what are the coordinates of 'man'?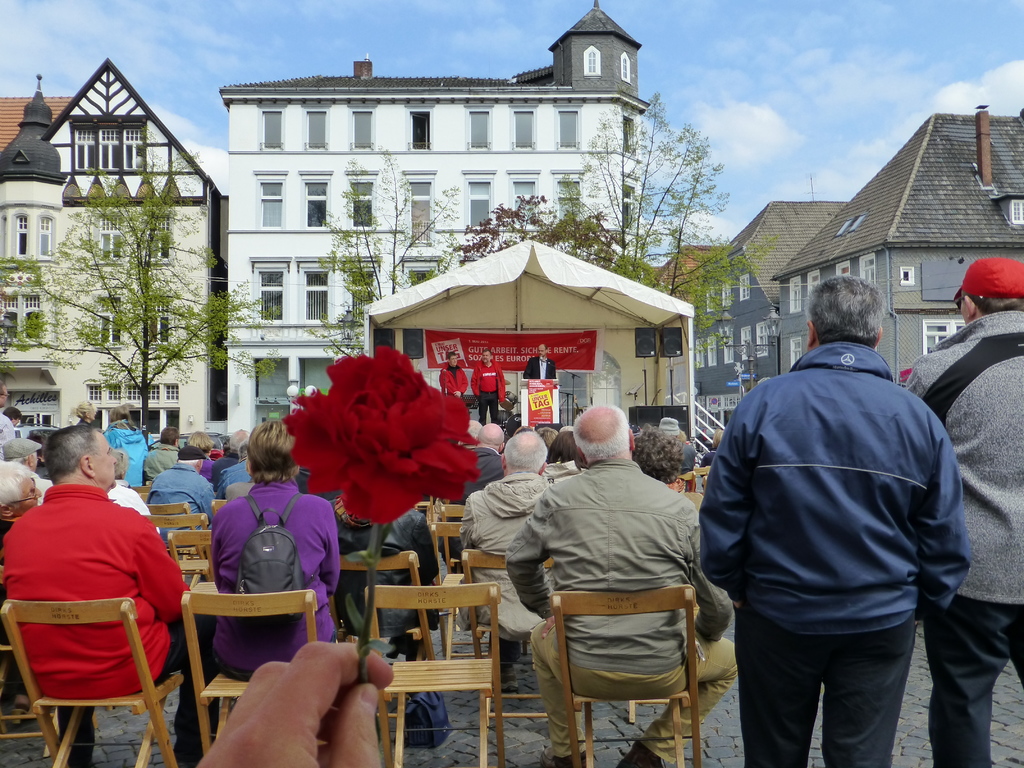
0,435,58,505.
